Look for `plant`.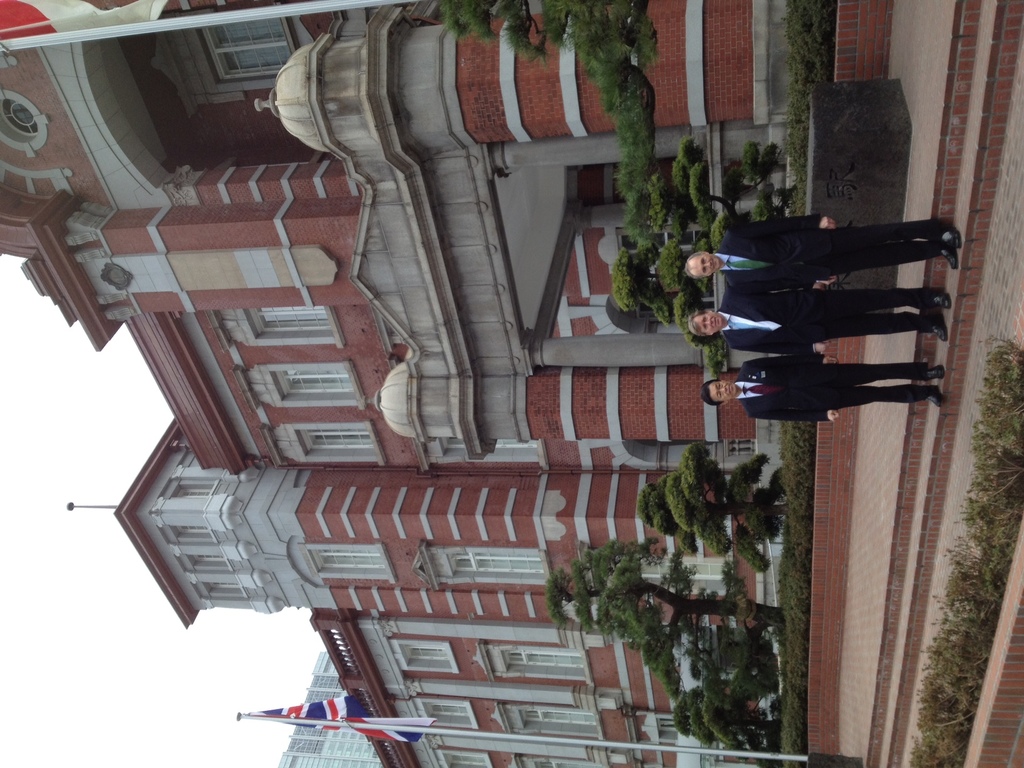
Found: pyautogui.locateOnScreen(765, 404, 826, 767).
